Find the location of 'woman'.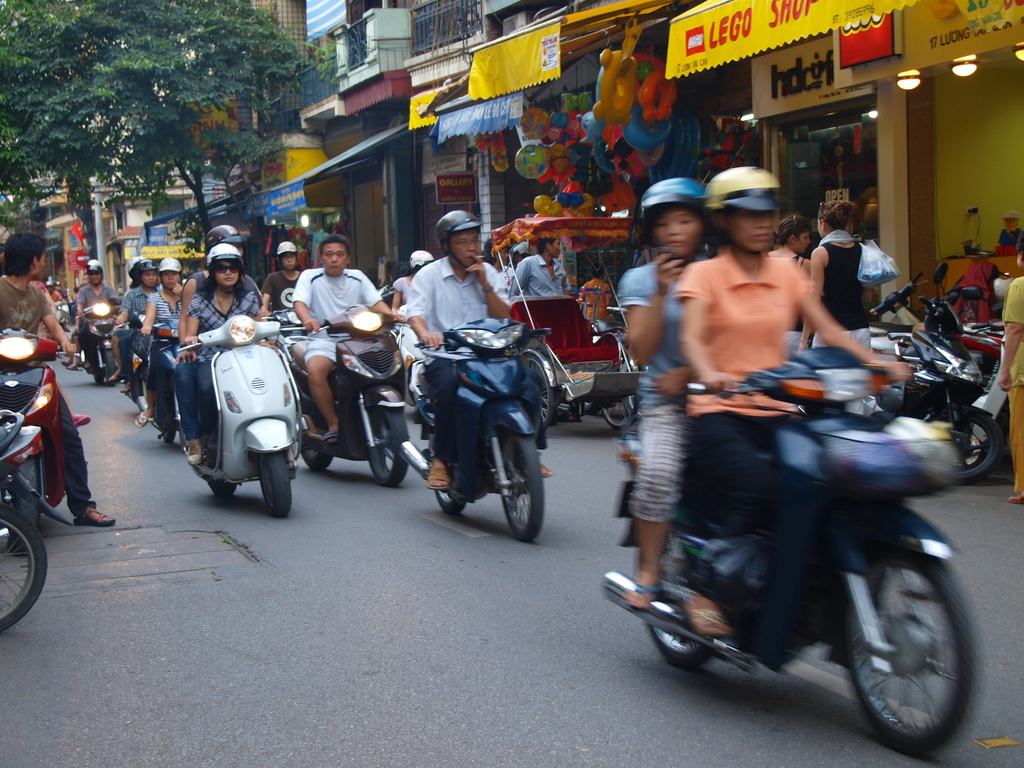
Location: box=[185, 244, 269, 468].
